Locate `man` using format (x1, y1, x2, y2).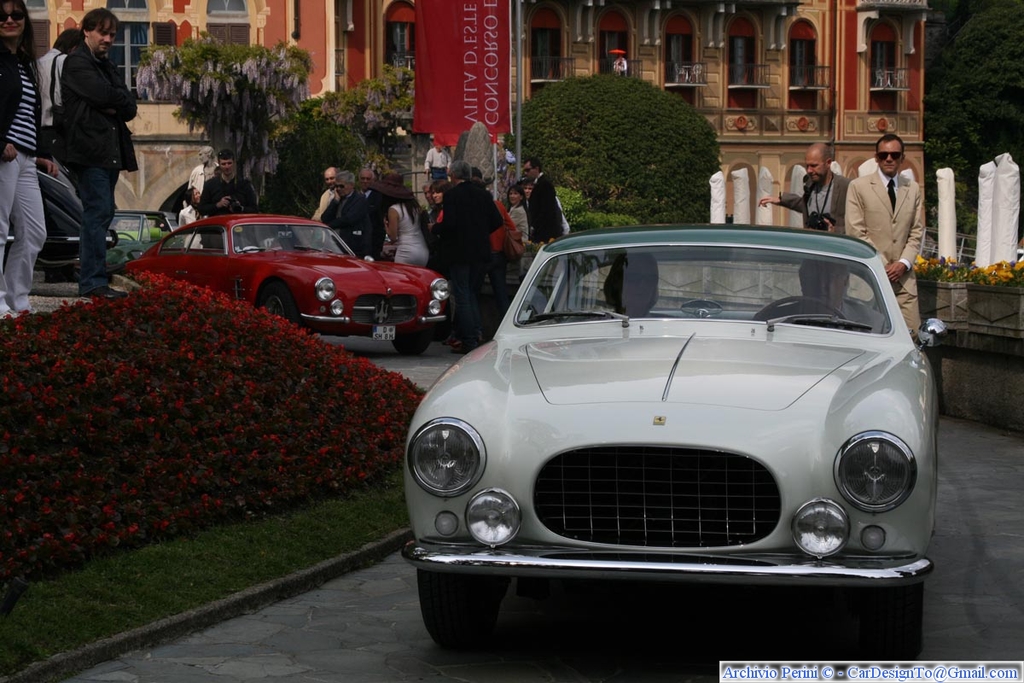
(753, 137, 848, 298).
